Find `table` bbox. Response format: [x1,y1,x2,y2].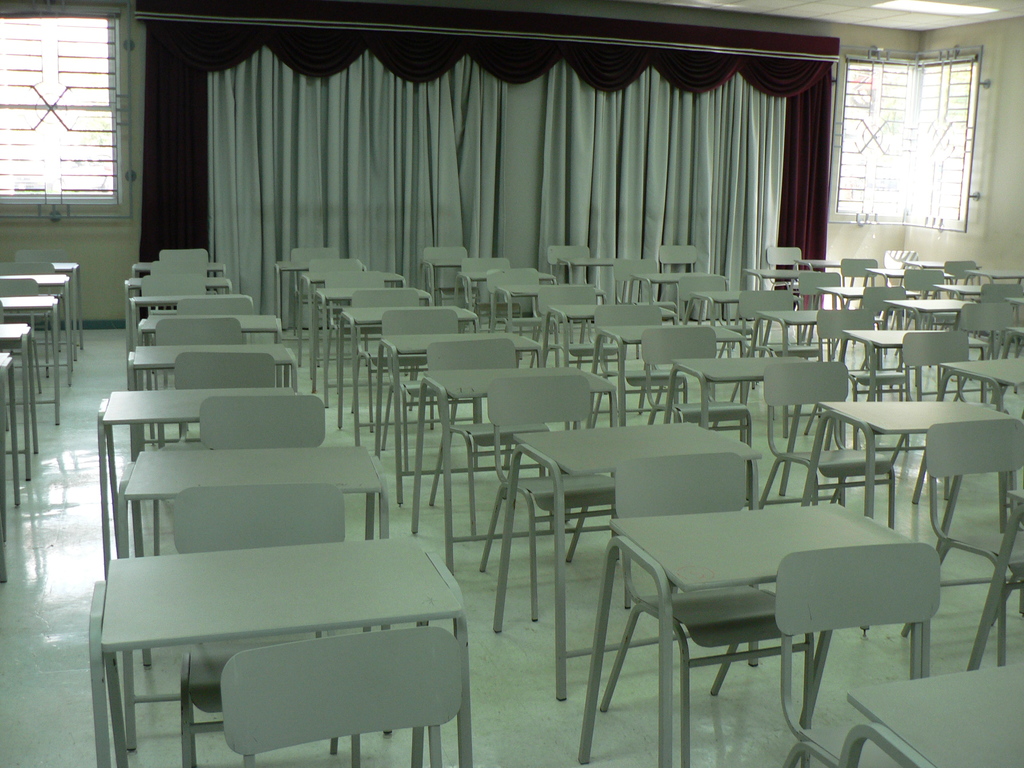
[125,347,303,449].
